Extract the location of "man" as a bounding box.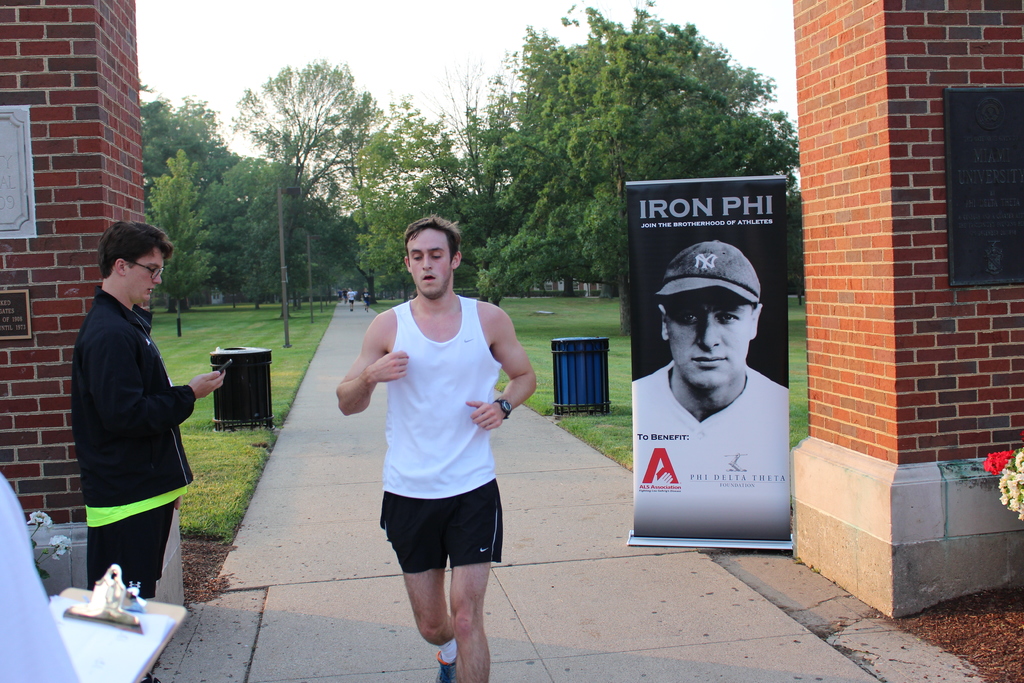
Rect(60, 218, 208, 625).
